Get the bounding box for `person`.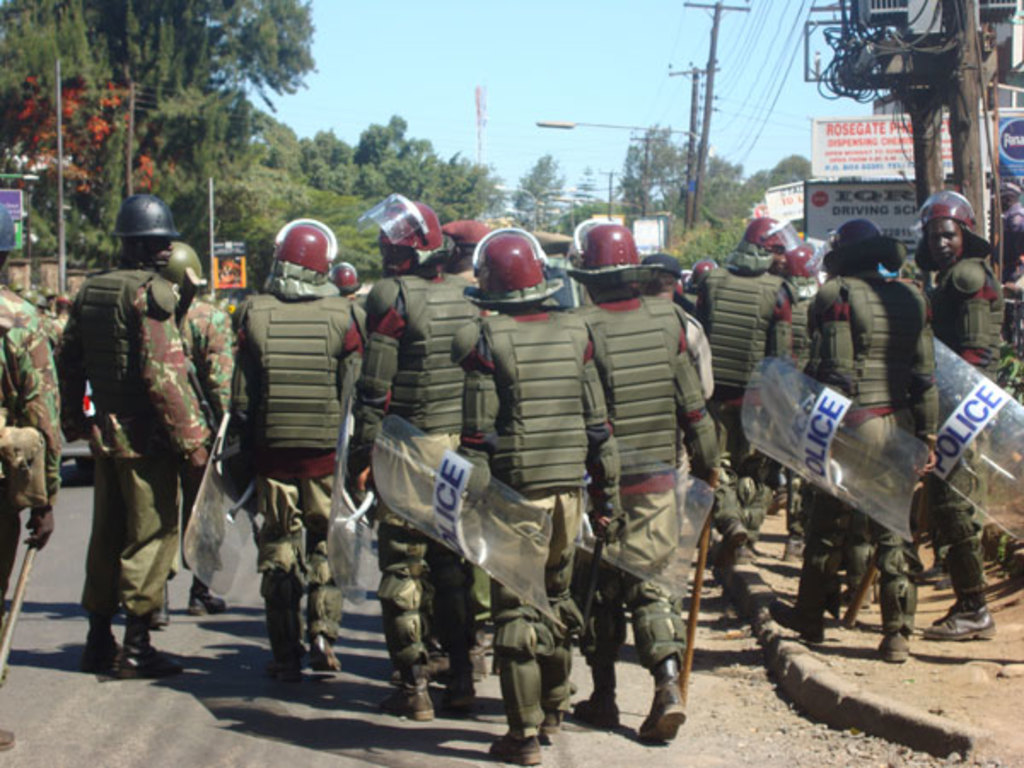
locate(930, 195, 1002, 640).
